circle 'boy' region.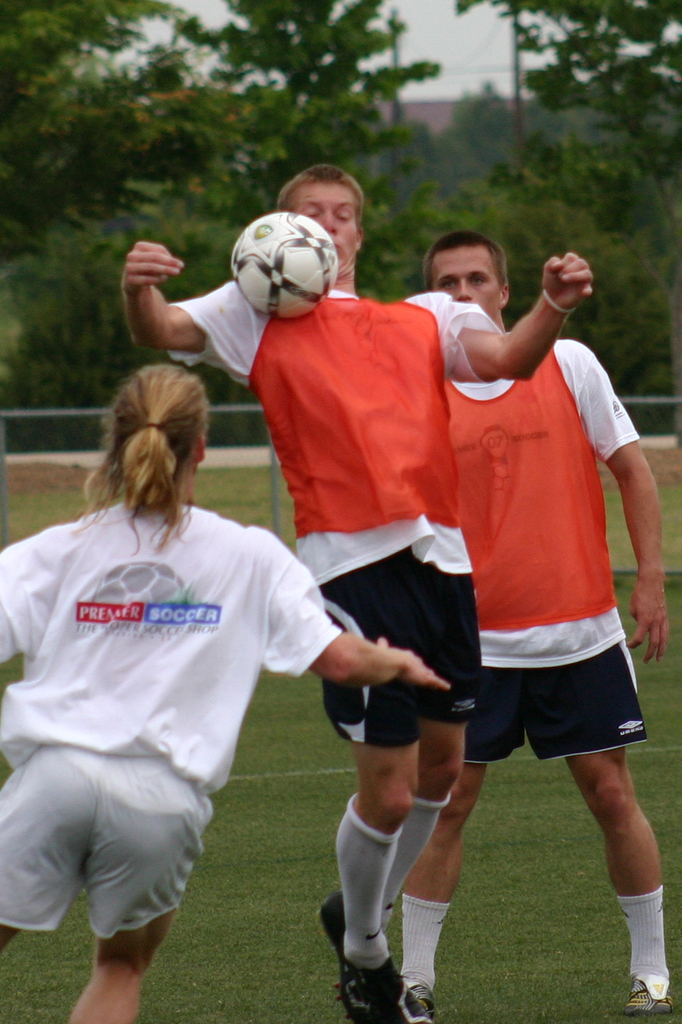
Region: <region>113, 158, 590, 1023</region>.
